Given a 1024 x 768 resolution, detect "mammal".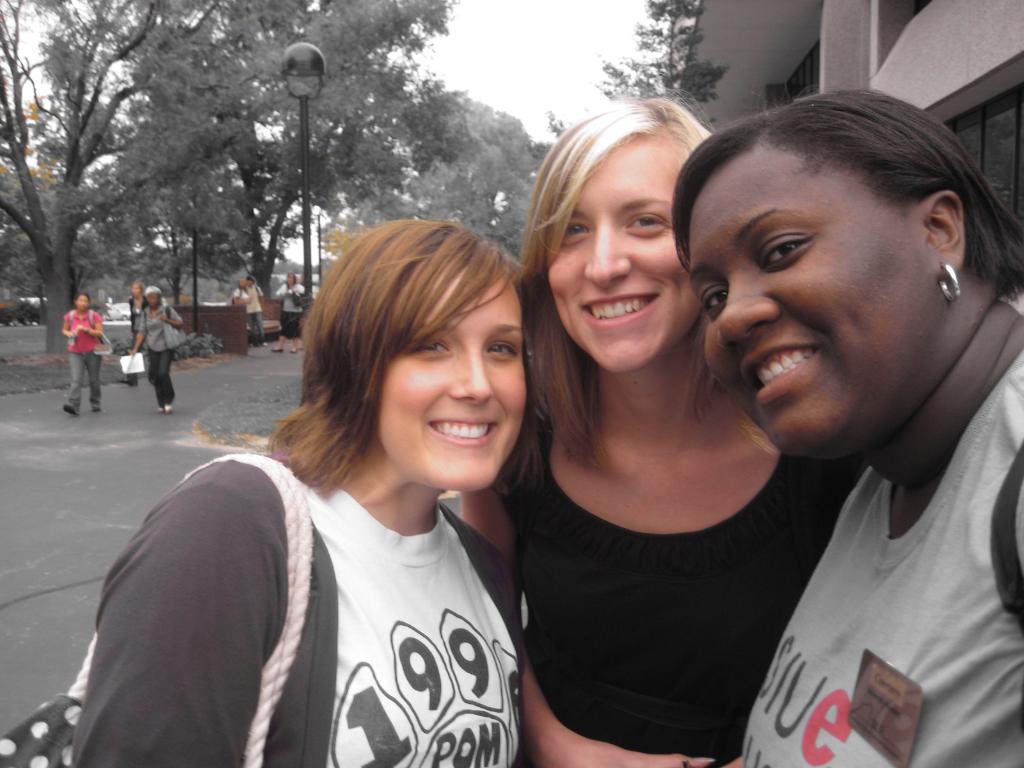
rect(656, 81, 1023, 767).
